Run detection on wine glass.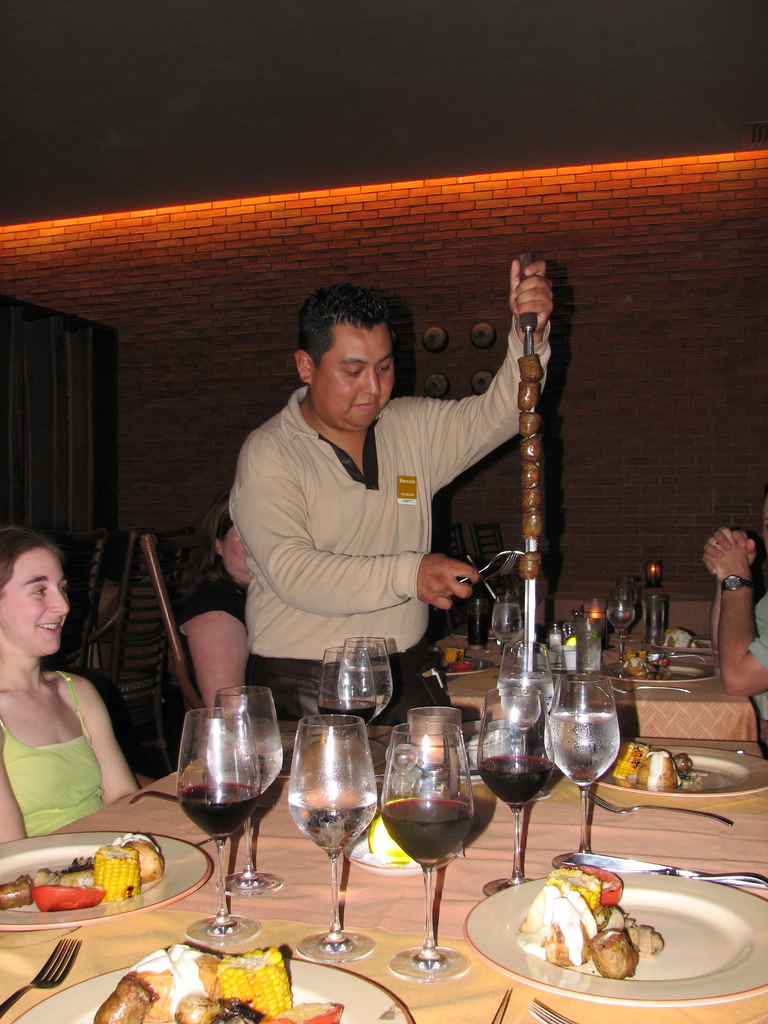
Result: 286,715,379,967.
